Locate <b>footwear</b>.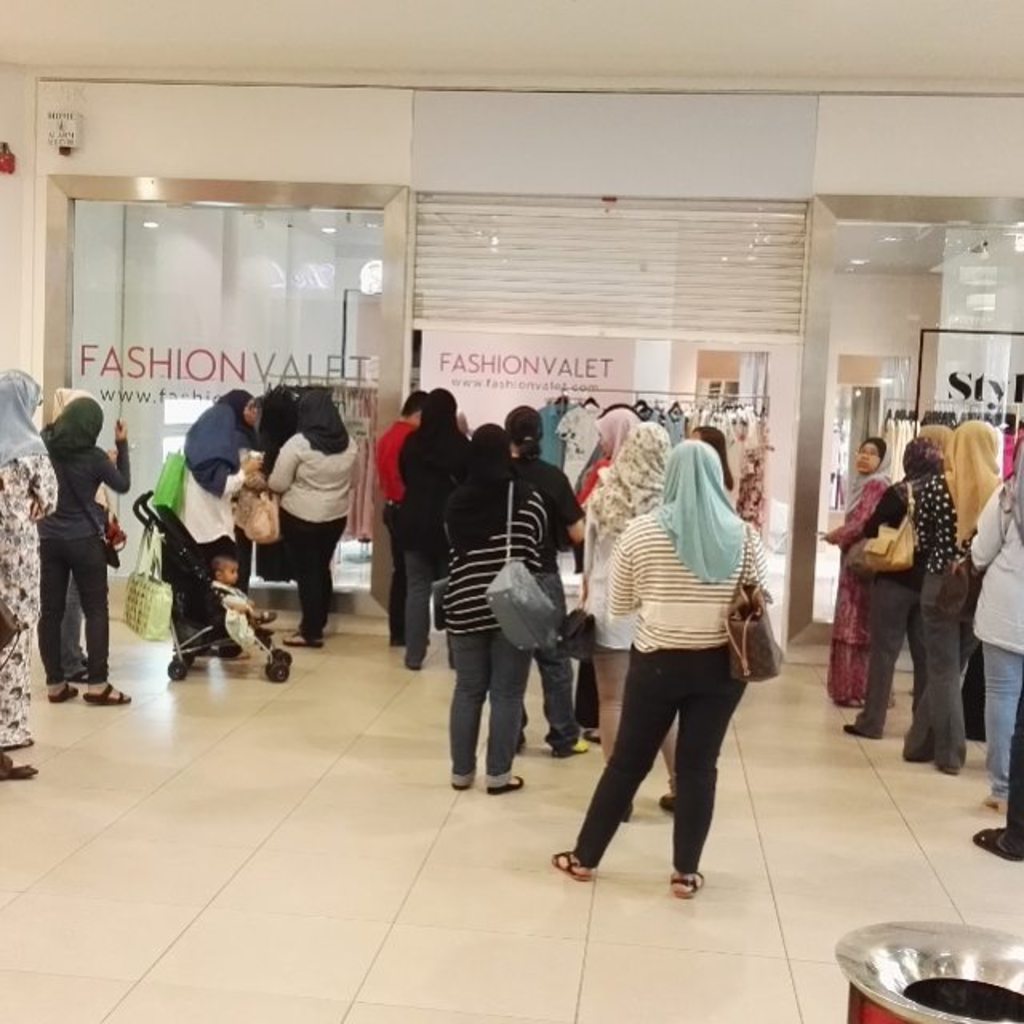
Bounding box: {"left": 845, "top": 720, "right": 859, "bottom": 731}.
